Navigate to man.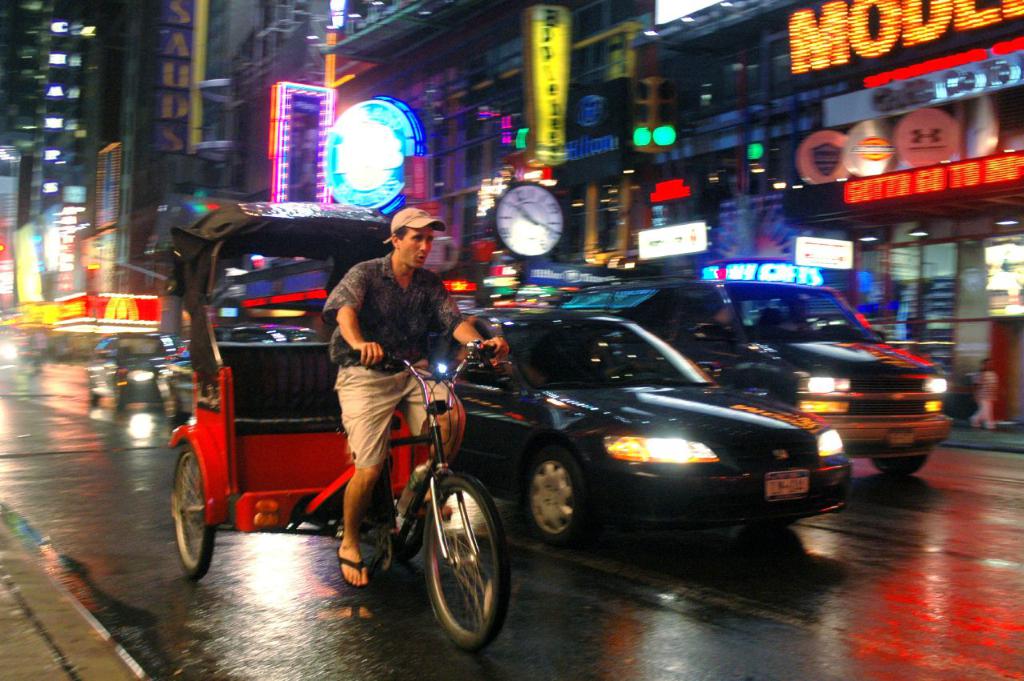
Navigation target: (left=297, top=218, right=473, bottom=529).
